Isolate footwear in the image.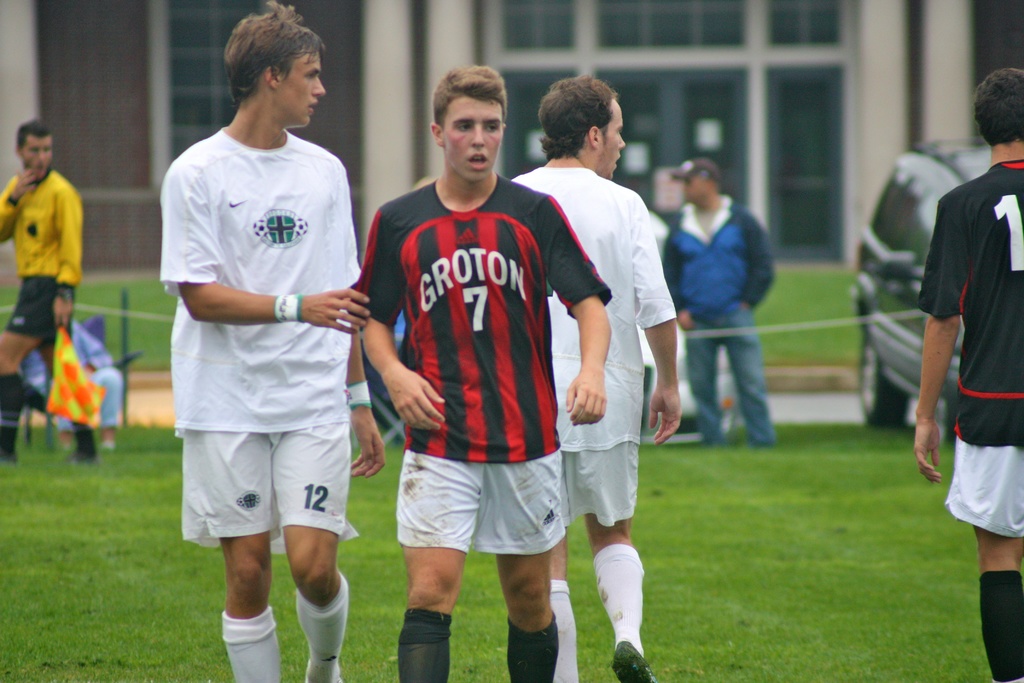
Isolated region: 614/642/655/680.
